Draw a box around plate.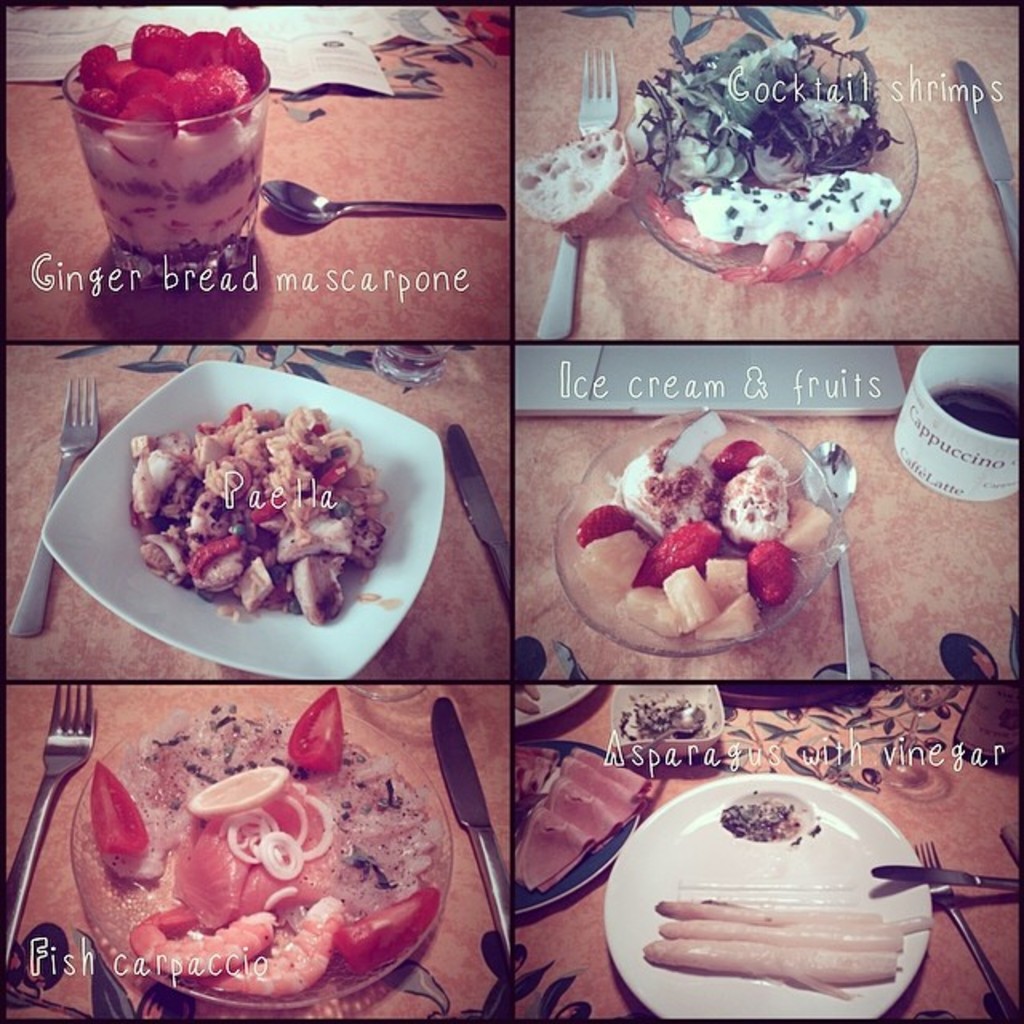
x1=624 y1=35 x2=918 y2=277.
